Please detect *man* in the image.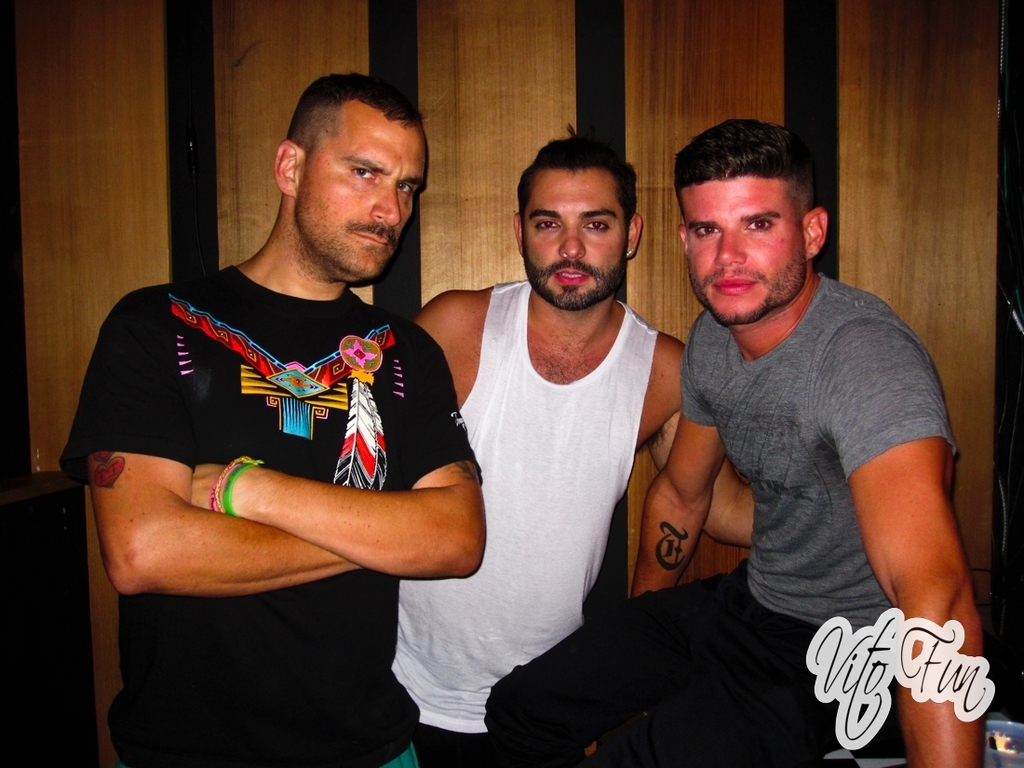
589/116/988/754.
